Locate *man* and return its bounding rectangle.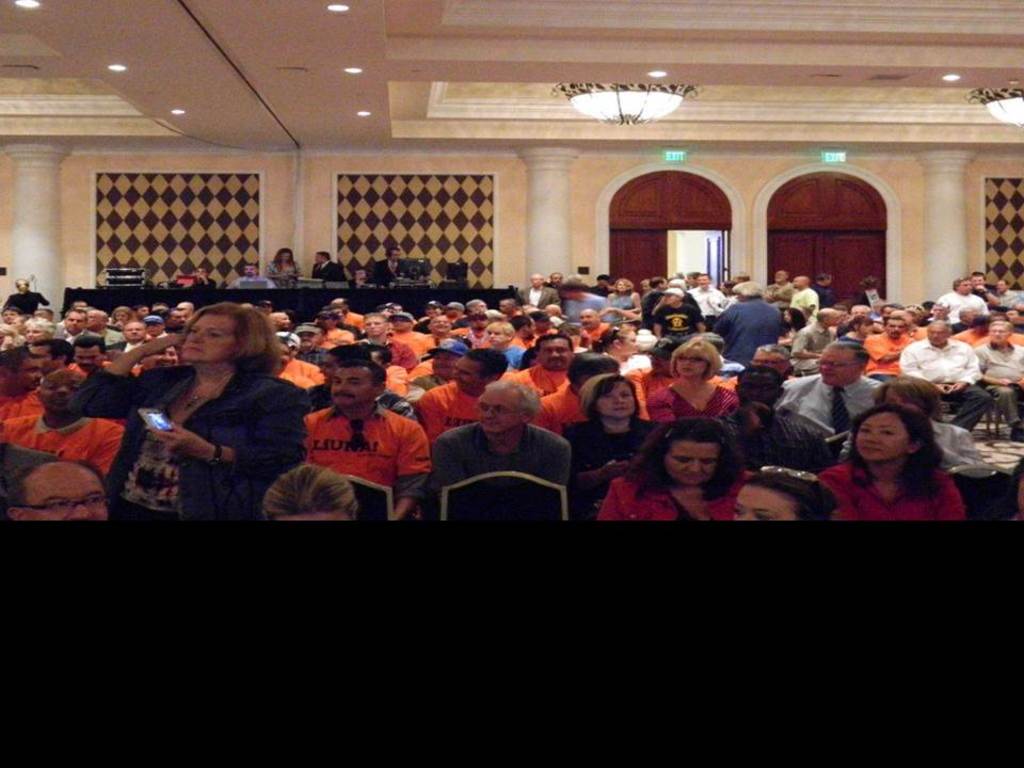
pyautogui.locateOnScreen(43, 314, 108, 354).
